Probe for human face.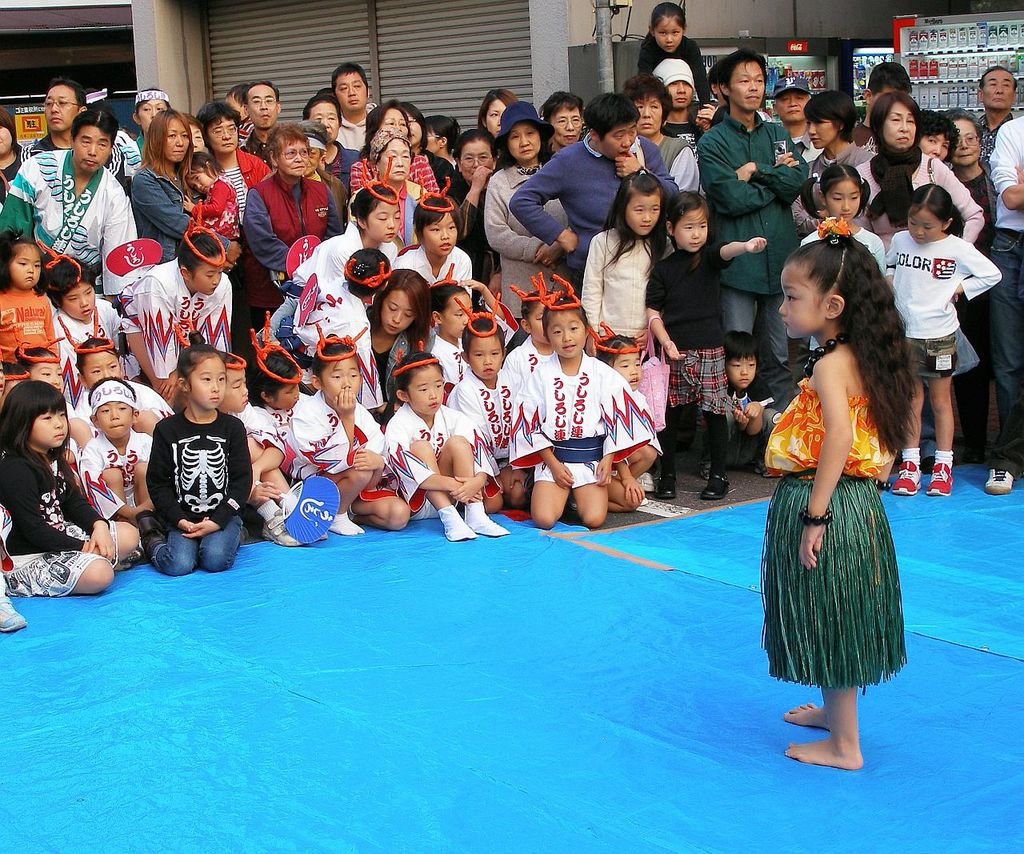
Probe result: locate(380, 104, 405, 135).
